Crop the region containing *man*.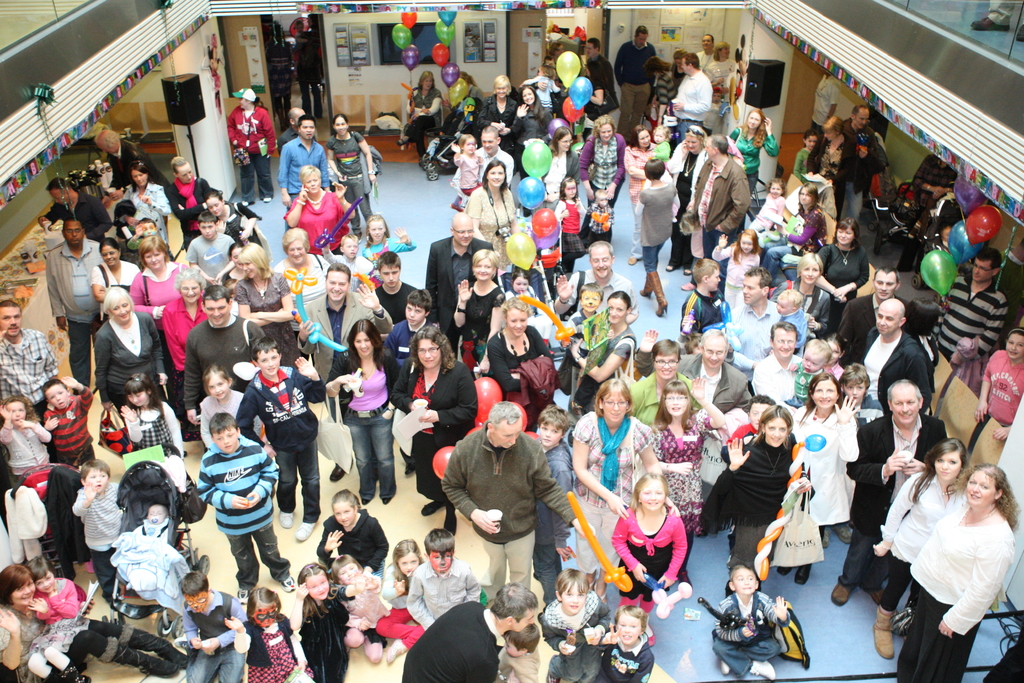
Crop region: (724,268,782,395).
